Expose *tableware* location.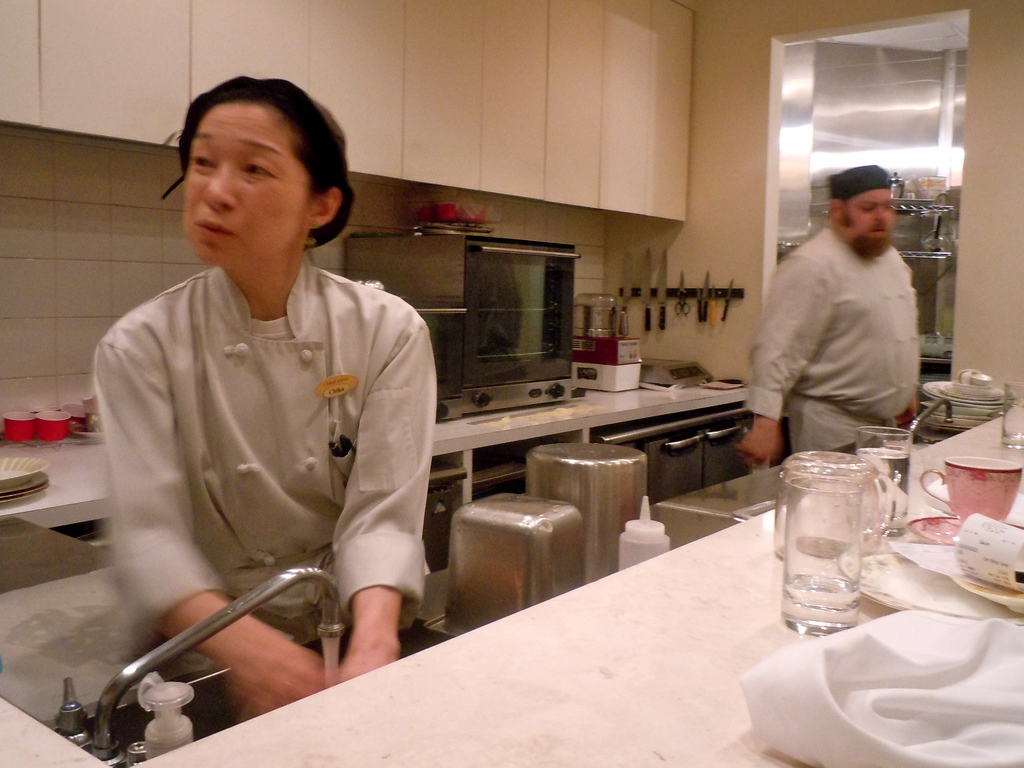
Exposed at <bbox>828, 546, 1023, 625</bbox>.
